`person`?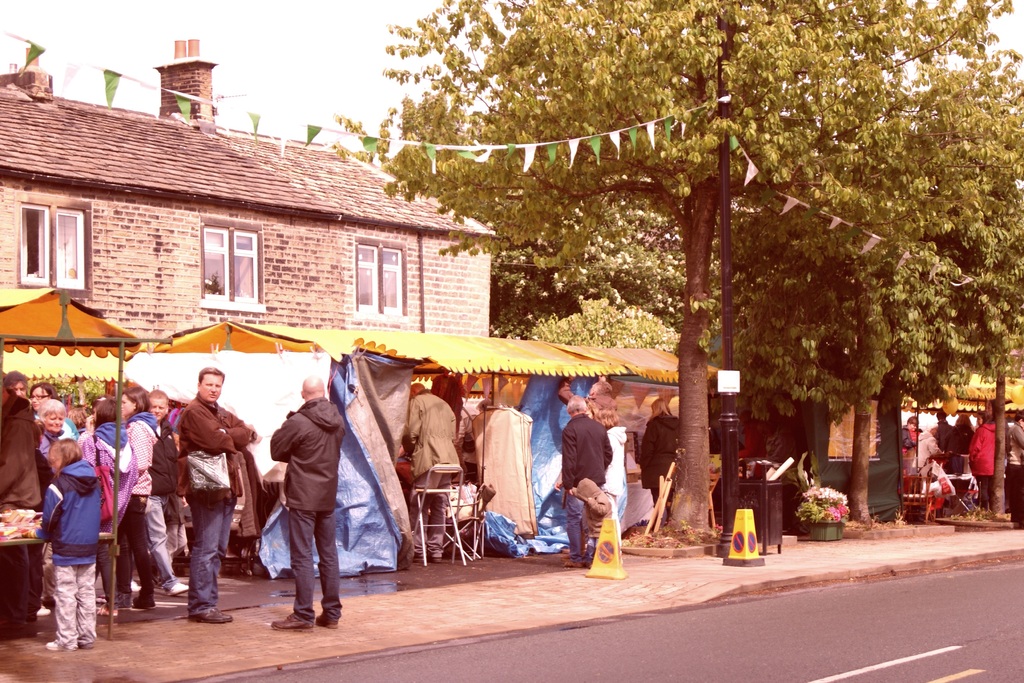
972, 409, 998, 504
